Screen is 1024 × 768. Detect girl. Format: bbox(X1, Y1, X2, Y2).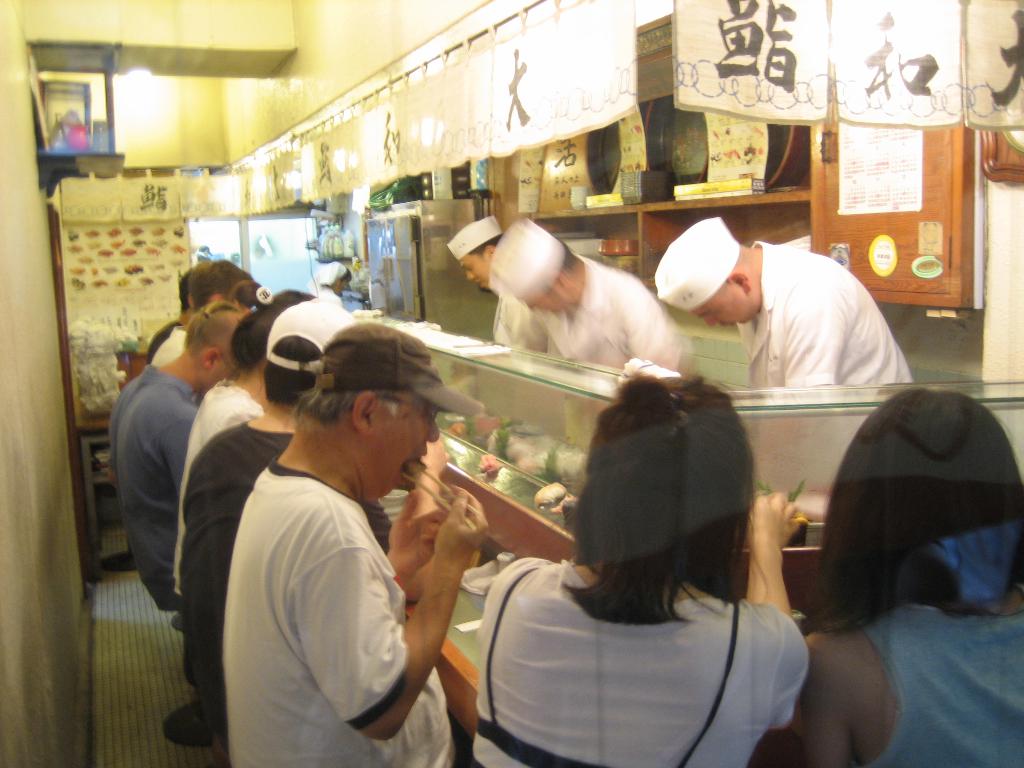
bbox(803, 387, 1023, 767).
